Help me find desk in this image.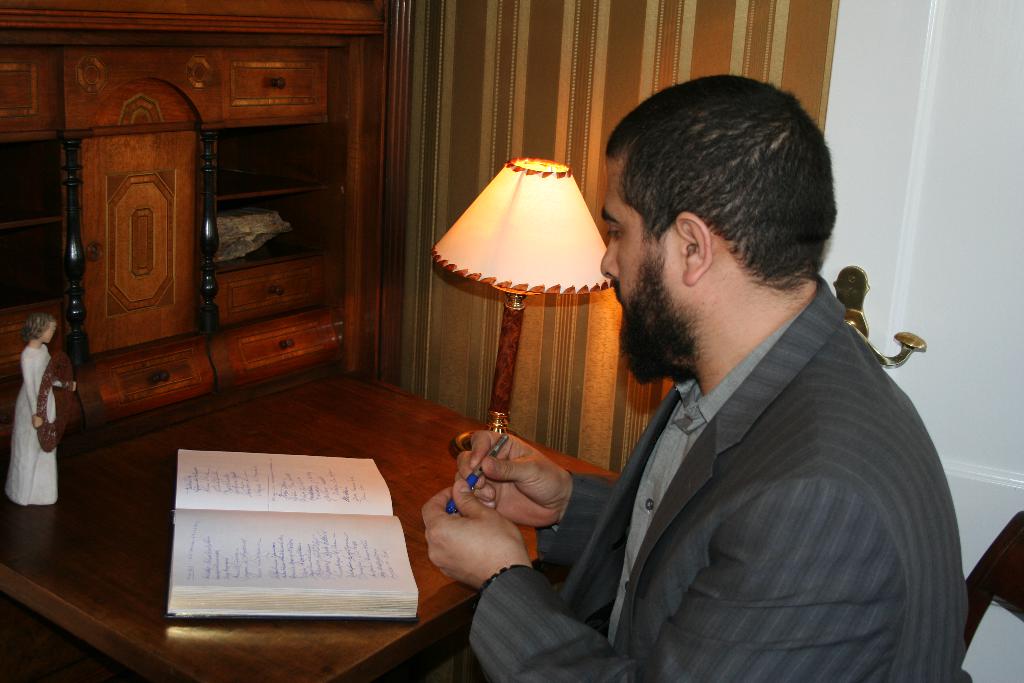
Found it: box(3, 373, 614, 682).
